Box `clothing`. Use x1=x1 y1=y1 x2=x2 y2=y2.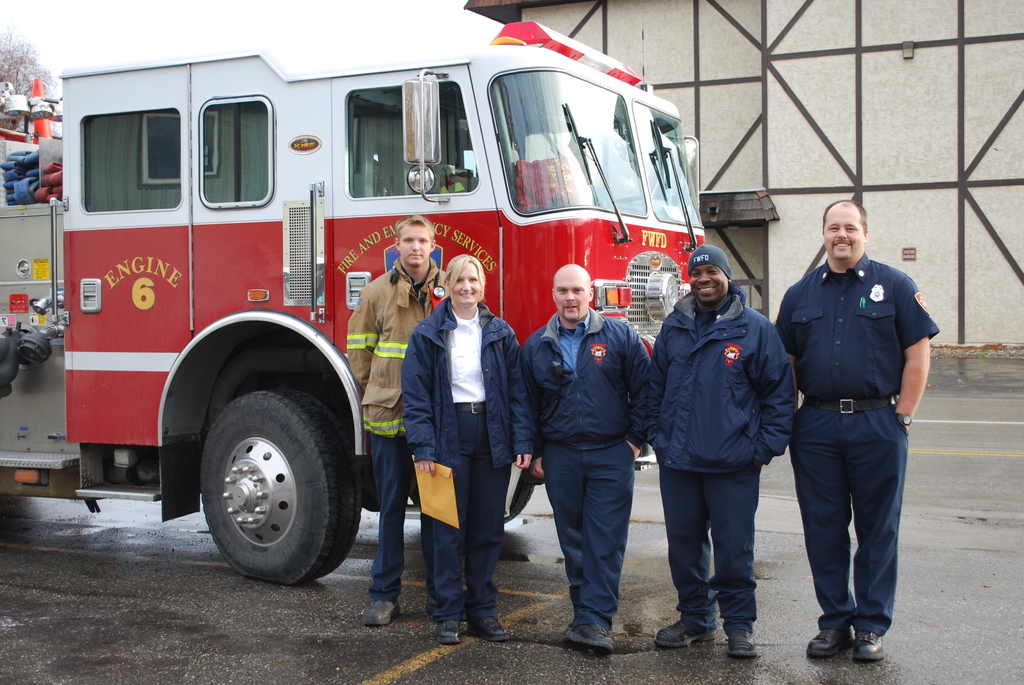
x1=777 y1=248 x2=949 y2=643.
